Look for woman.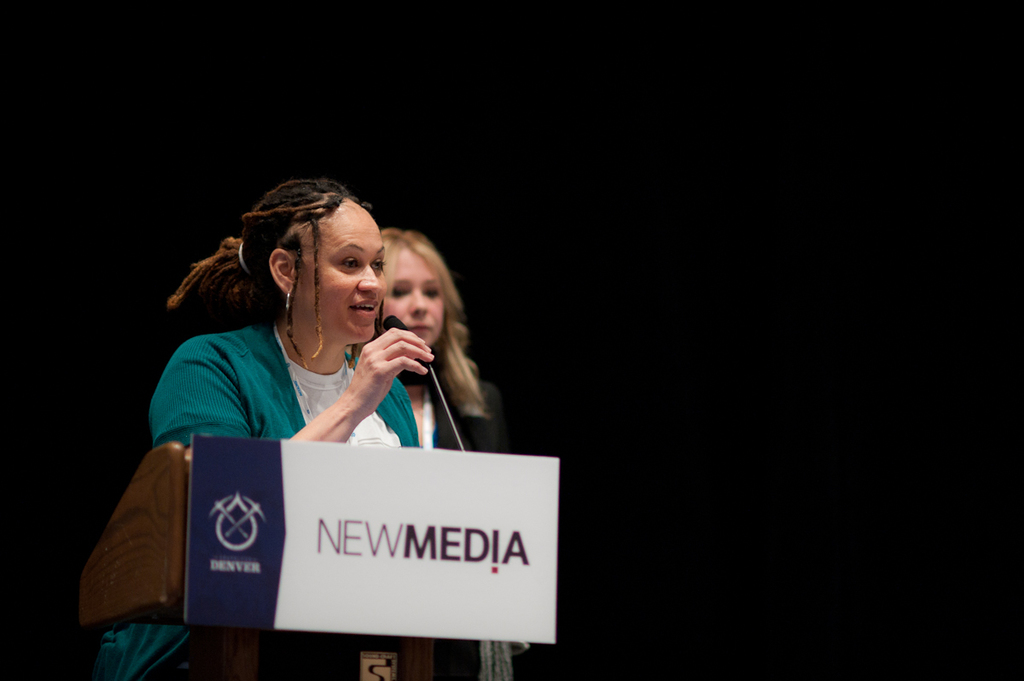
Found: (x1=79, y1=174, x2=431, y2=680).
